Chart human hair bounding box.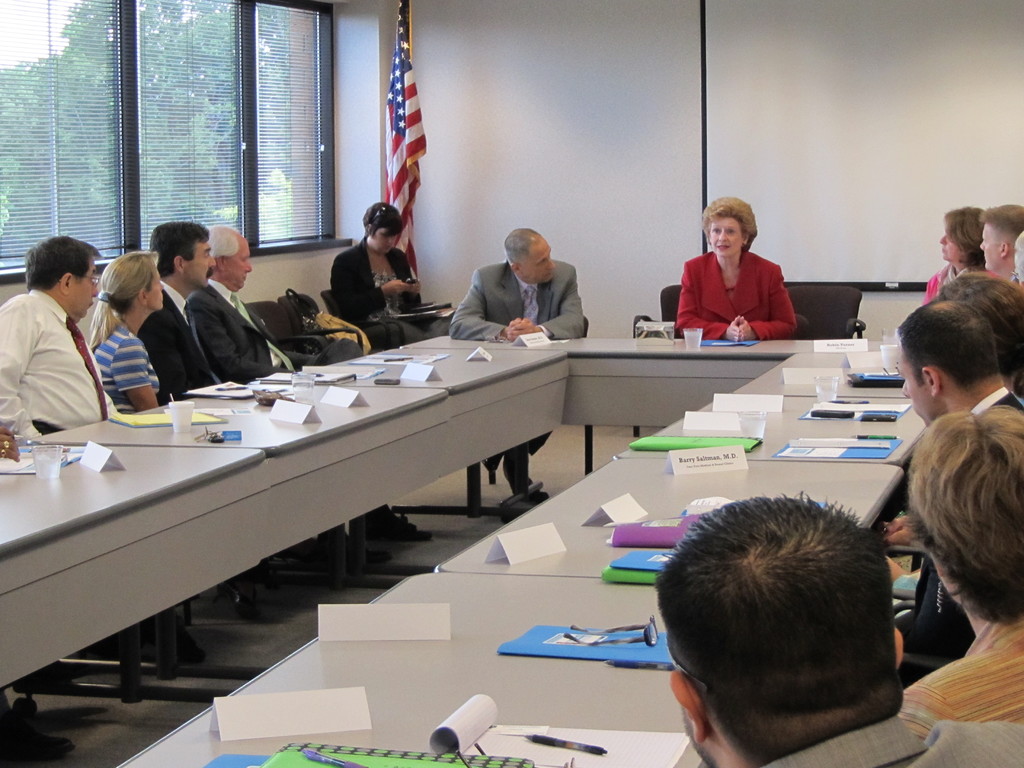
Charted: crop(645, 503, 921, 724).
